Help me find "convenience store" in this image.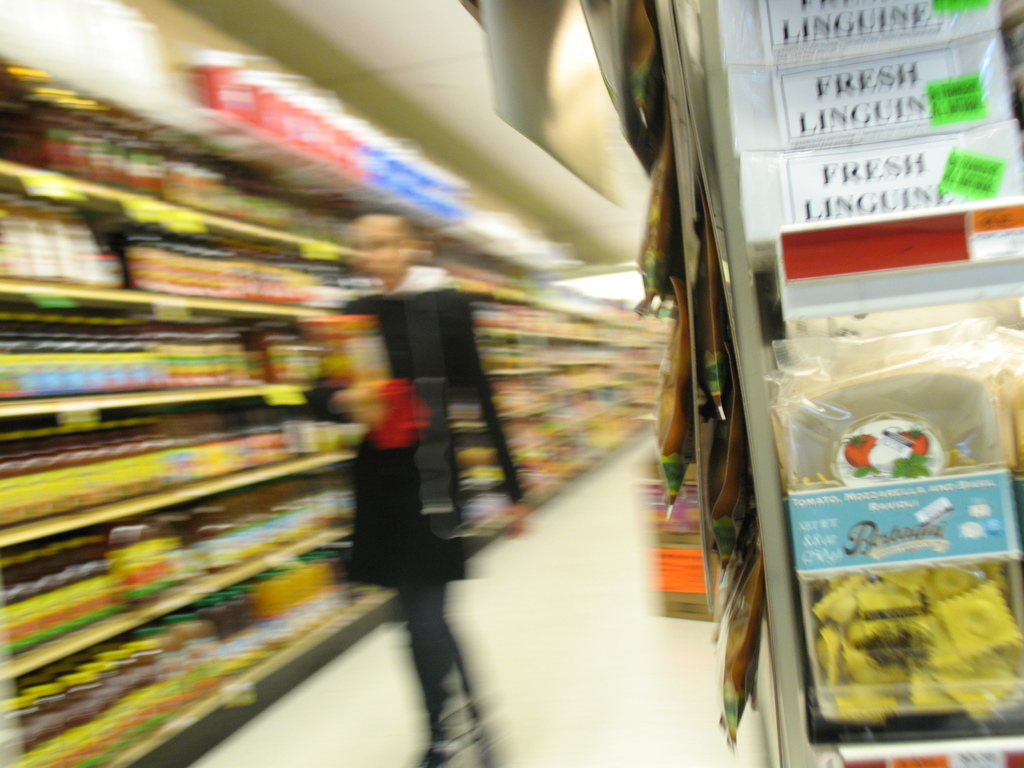
Found it: crop(24, 0, 1023, 767).
